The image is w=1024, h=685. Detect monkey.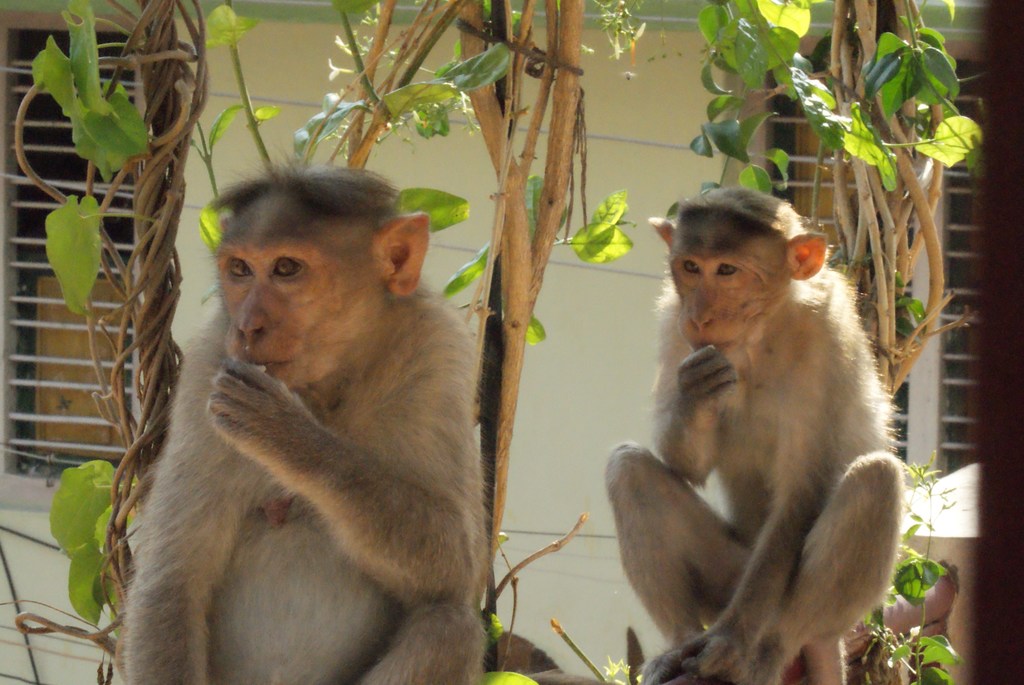
Detection: bbox=(120, 162, 495, 684).
